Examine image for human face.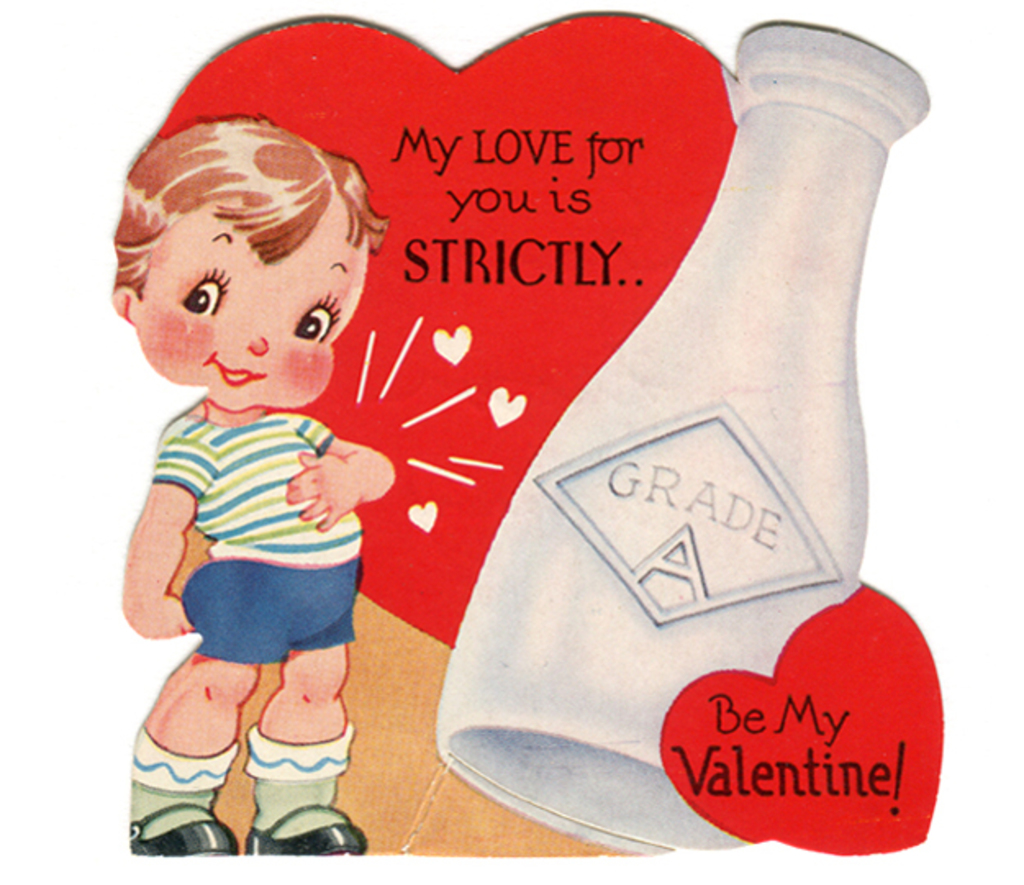
Examination result: [x1=138, y1=220, x2=370, y2=413].
